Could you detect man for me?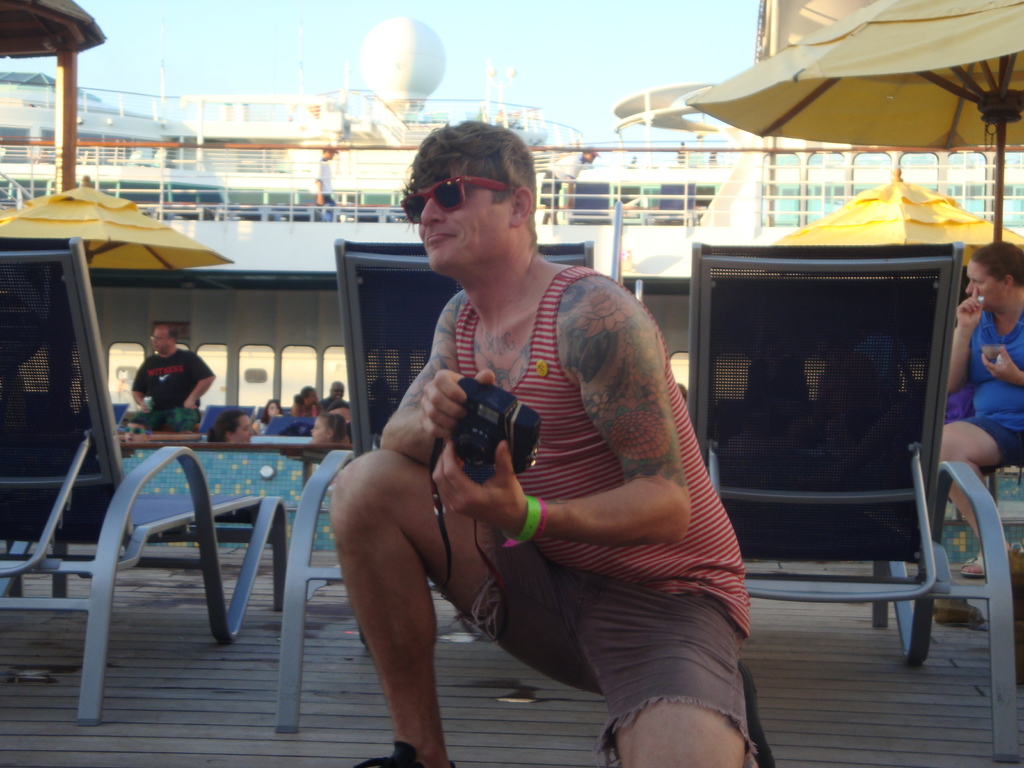
Detection result: <bbox>322, 141, 742, 751</bbox>.
